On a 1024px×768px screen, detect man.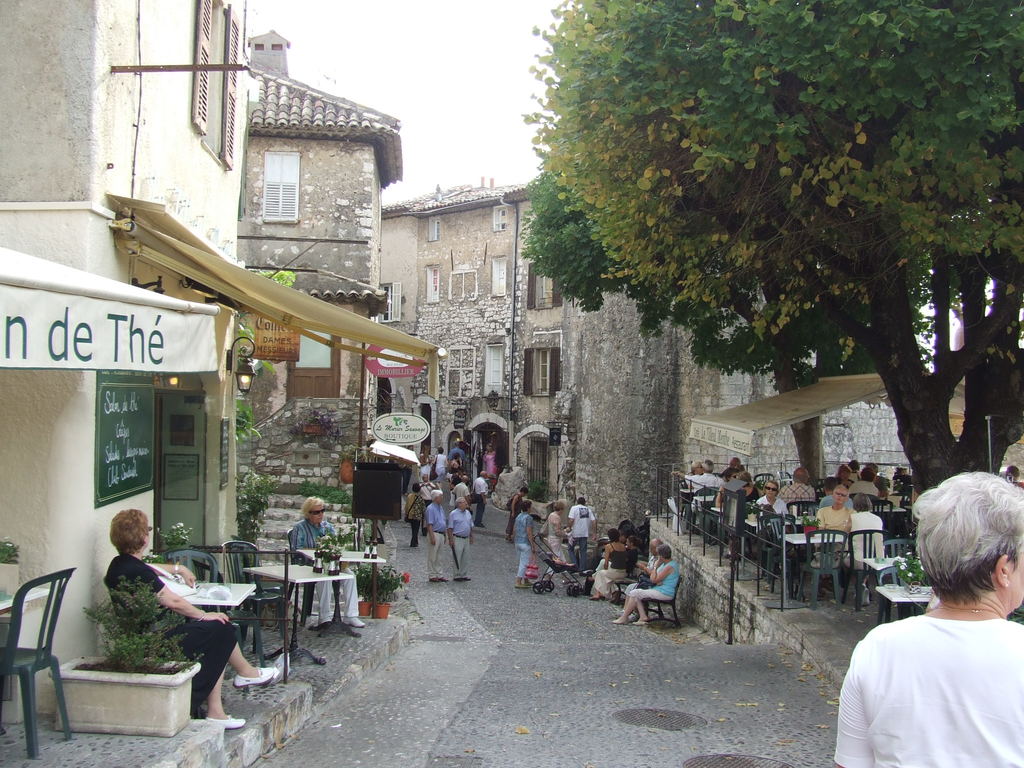
crop(451, 476, 471, 497).
